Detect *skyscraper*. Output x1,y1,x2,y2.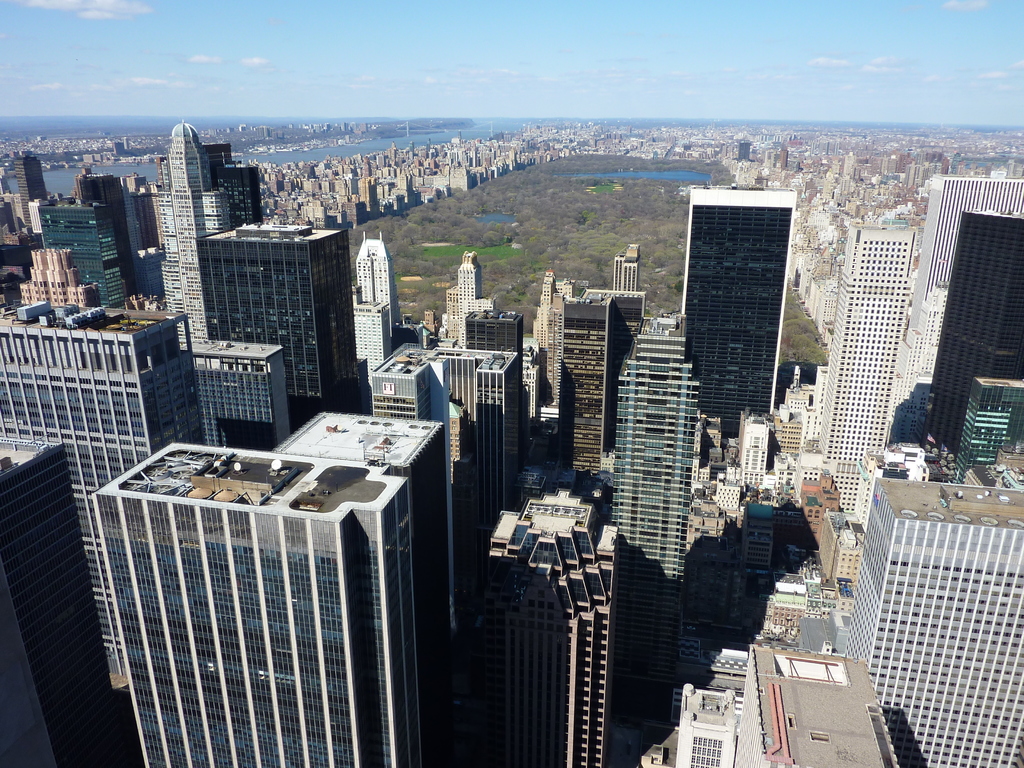
890,166,1023,434.
